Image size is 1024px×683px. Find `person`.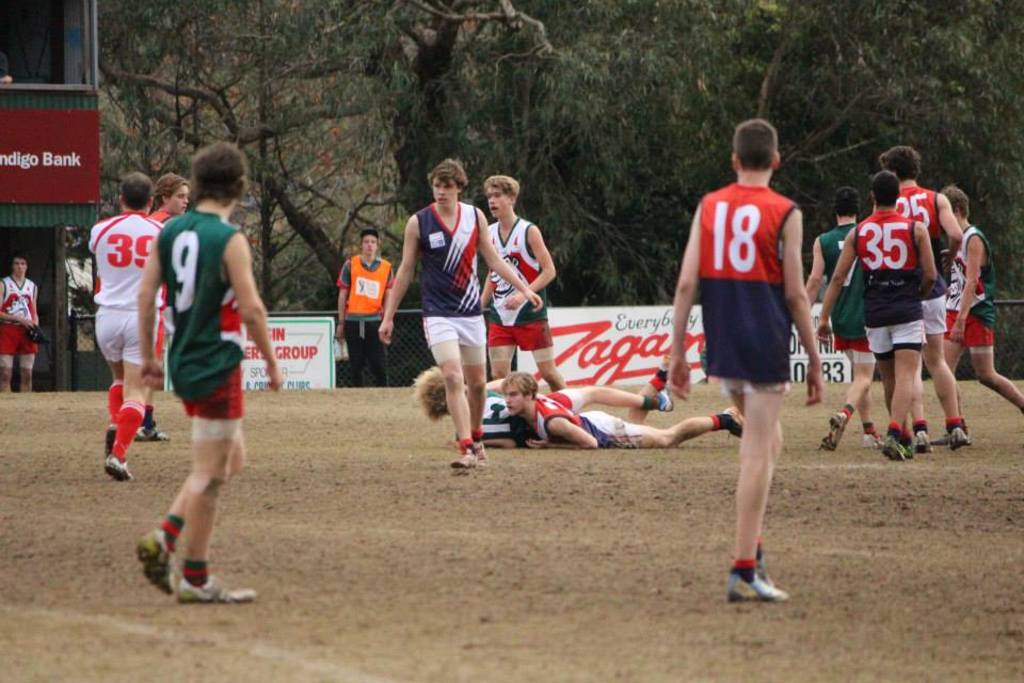
x1=499 y1=383 x2=765 y2=451.
